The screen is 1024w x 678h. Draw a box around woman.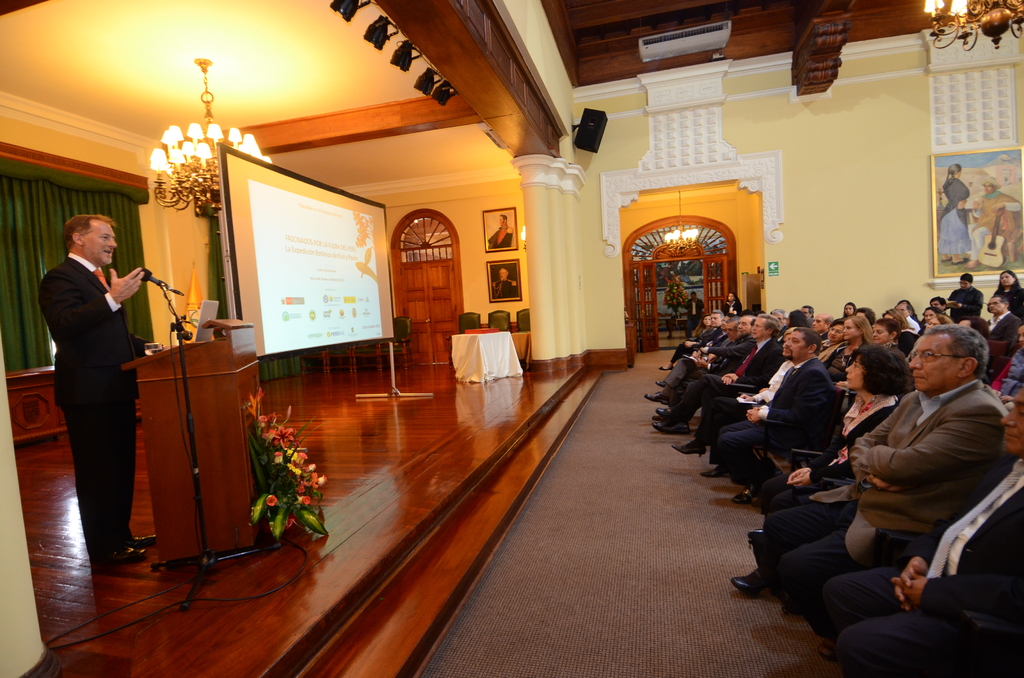
l=722, t=293, r=742, b=316.
